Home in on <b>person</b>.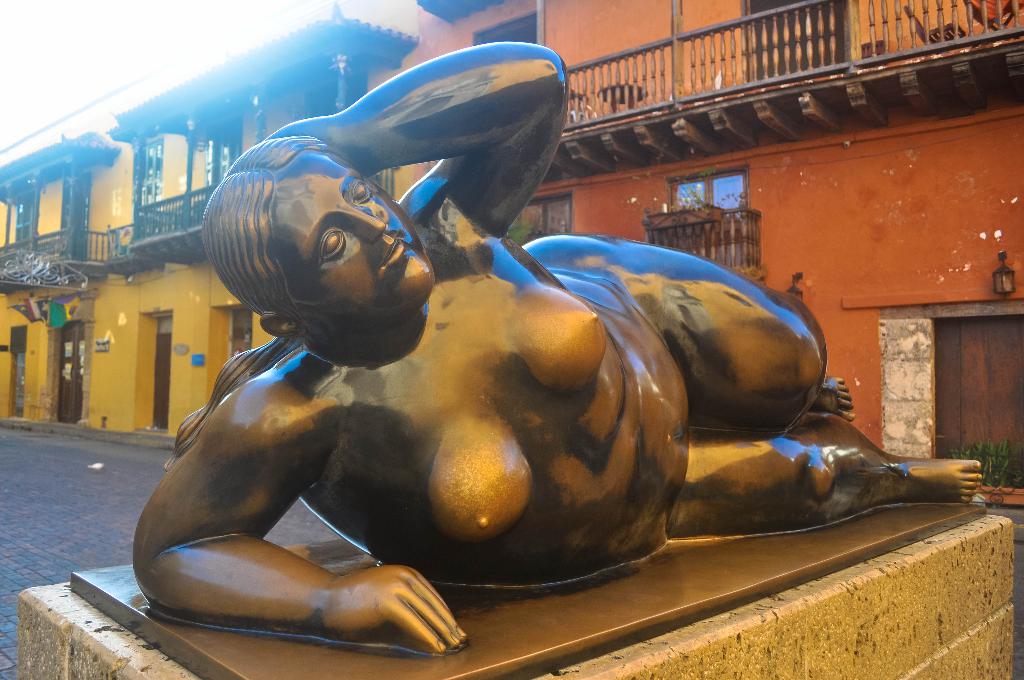
Homed in at l=129, t=38, r=977, b=655.
